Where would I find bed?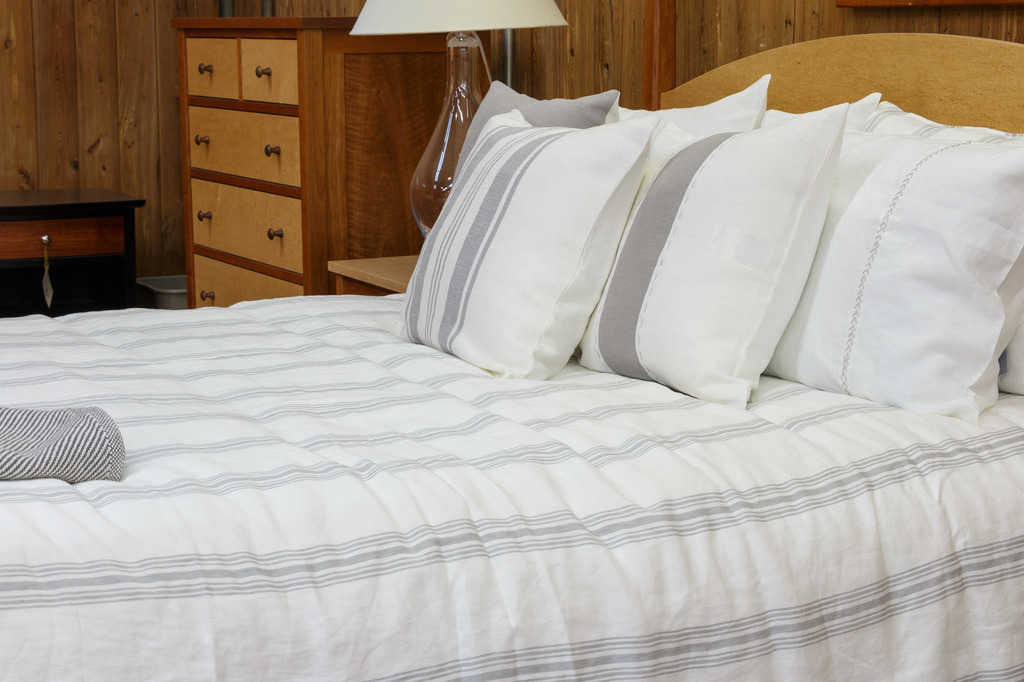
At bbox=(0, 20, 1023, 679).
